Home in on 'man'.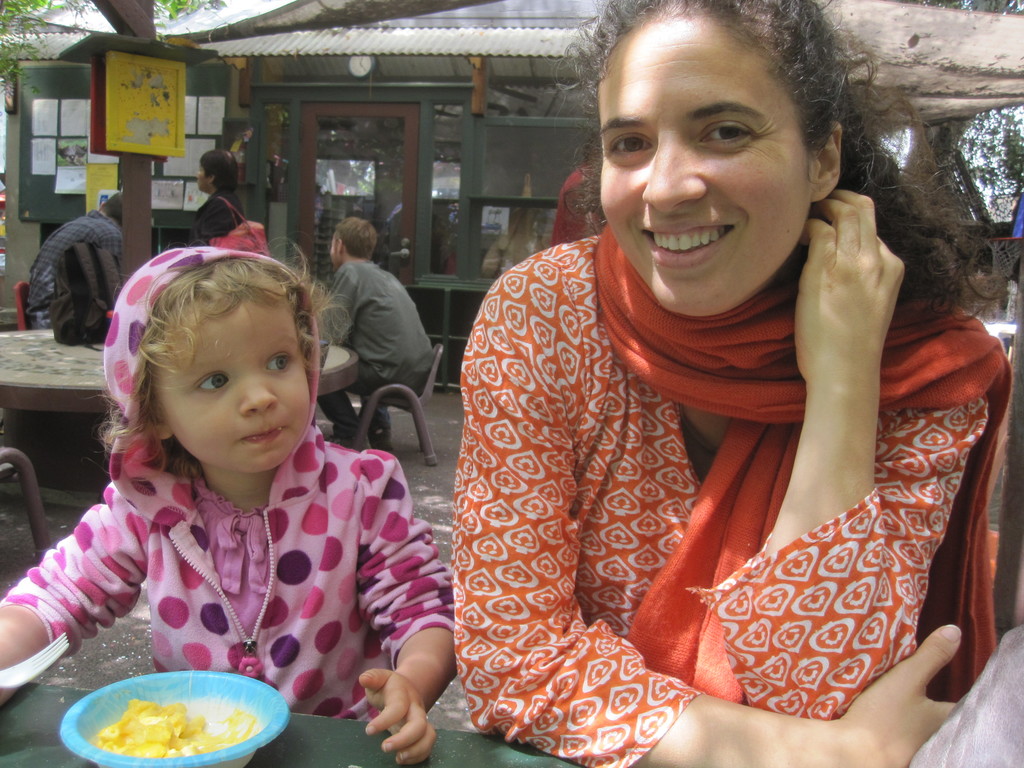
Homed in at <bbox>542, 150, 602, 236</bbox>.
